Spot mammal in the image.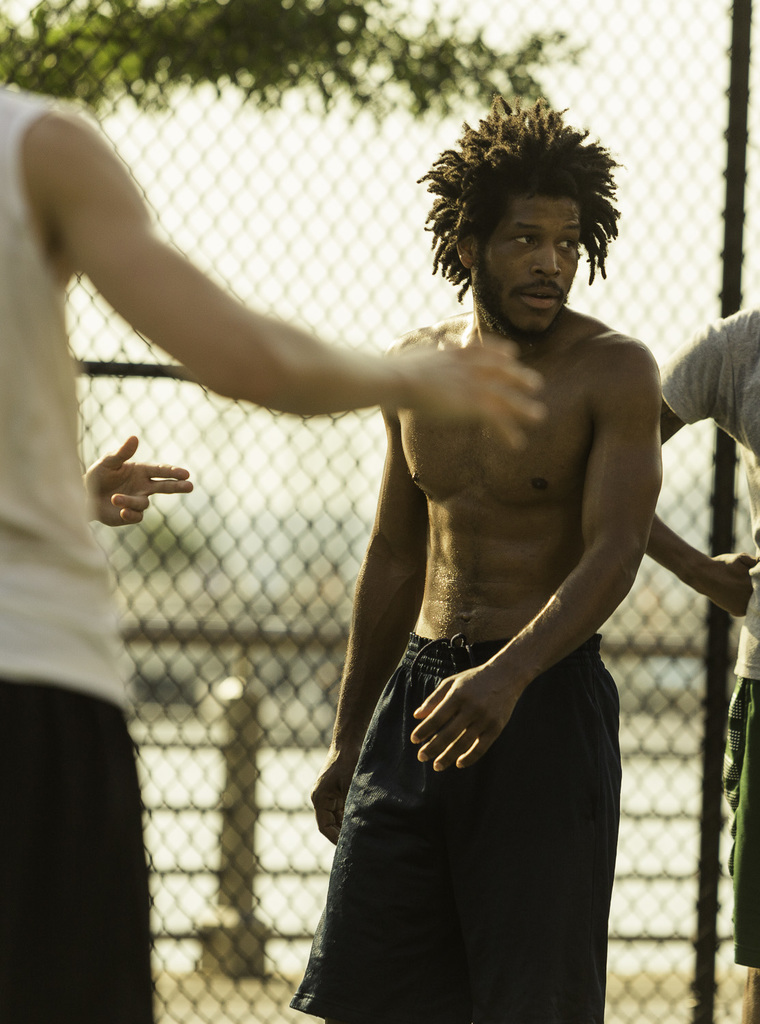
mammal found at bbox=[0, 79, 550, 1022].
